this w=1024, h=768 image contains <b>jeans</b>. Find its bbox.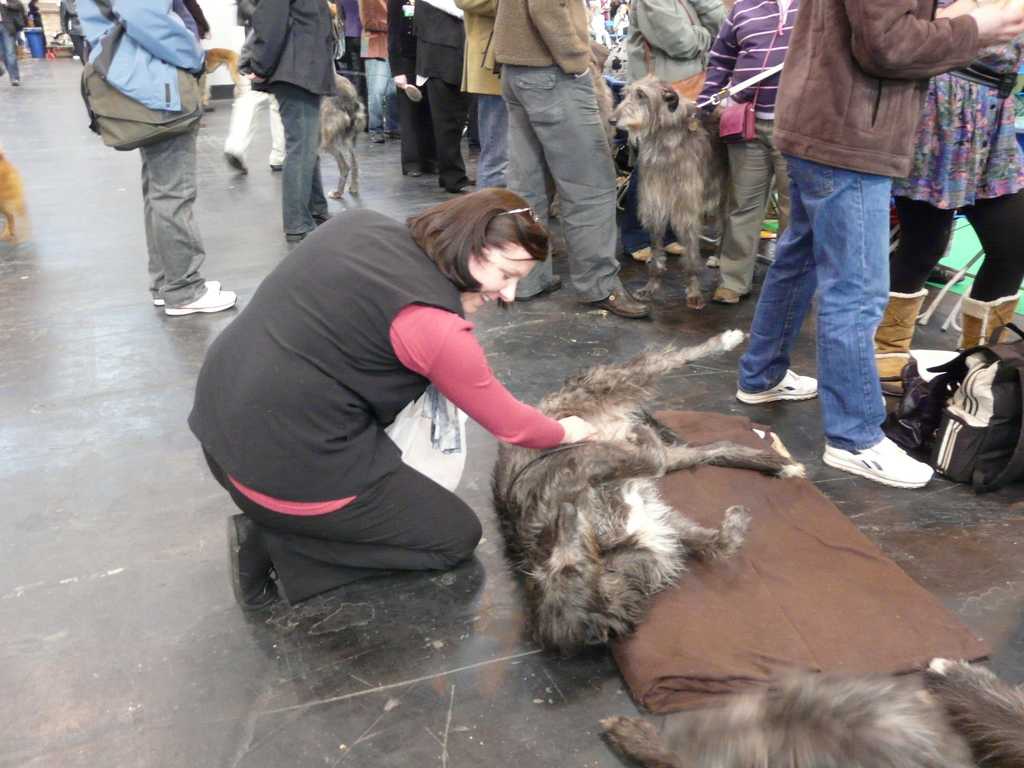
box(368, 51, 403, 131).
